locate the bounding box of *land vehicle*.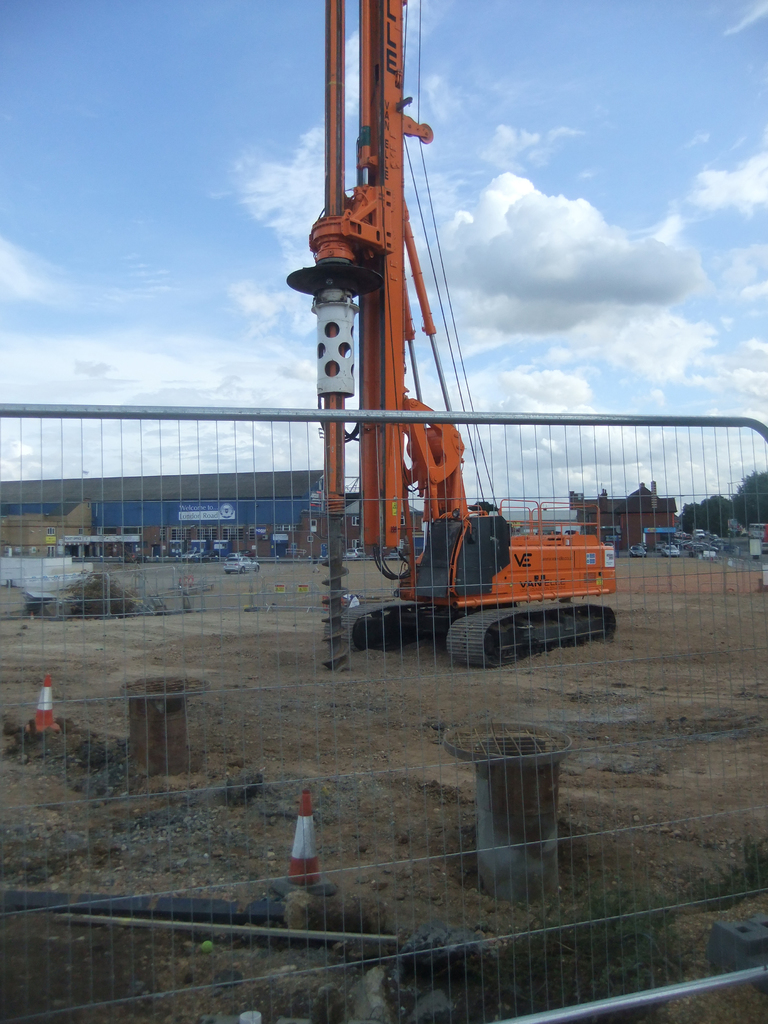
Bounding box: 349, 547, 363, 556.
